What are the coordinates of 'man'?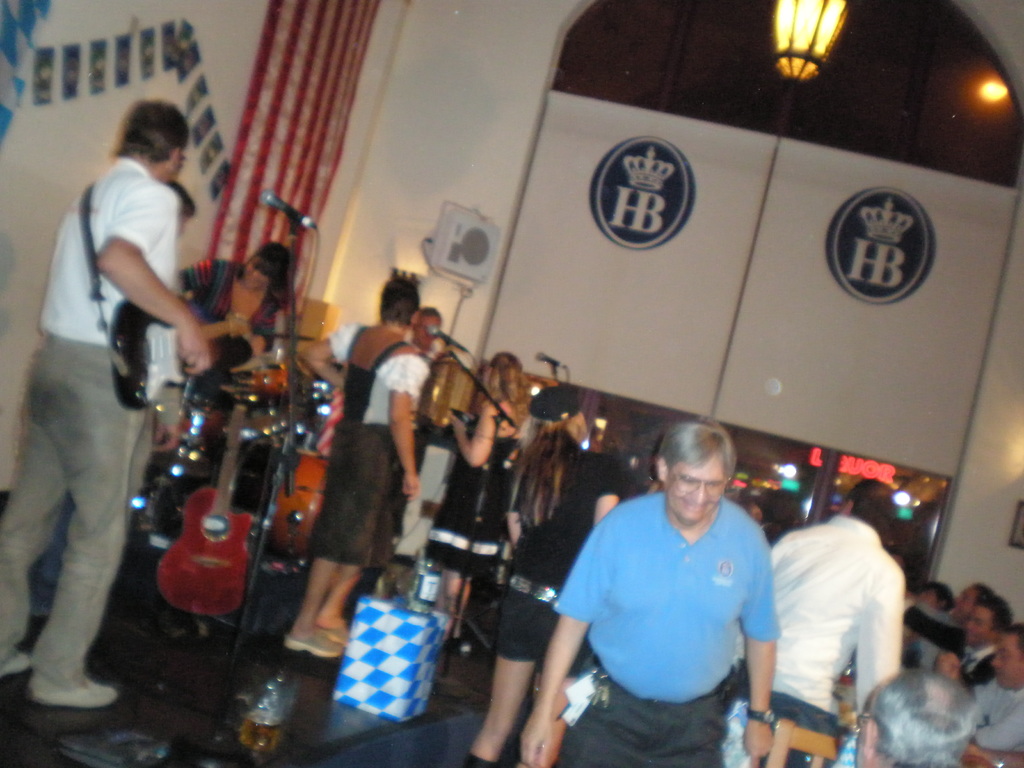
x1=726, y1=482, x2=905, y2=767.
